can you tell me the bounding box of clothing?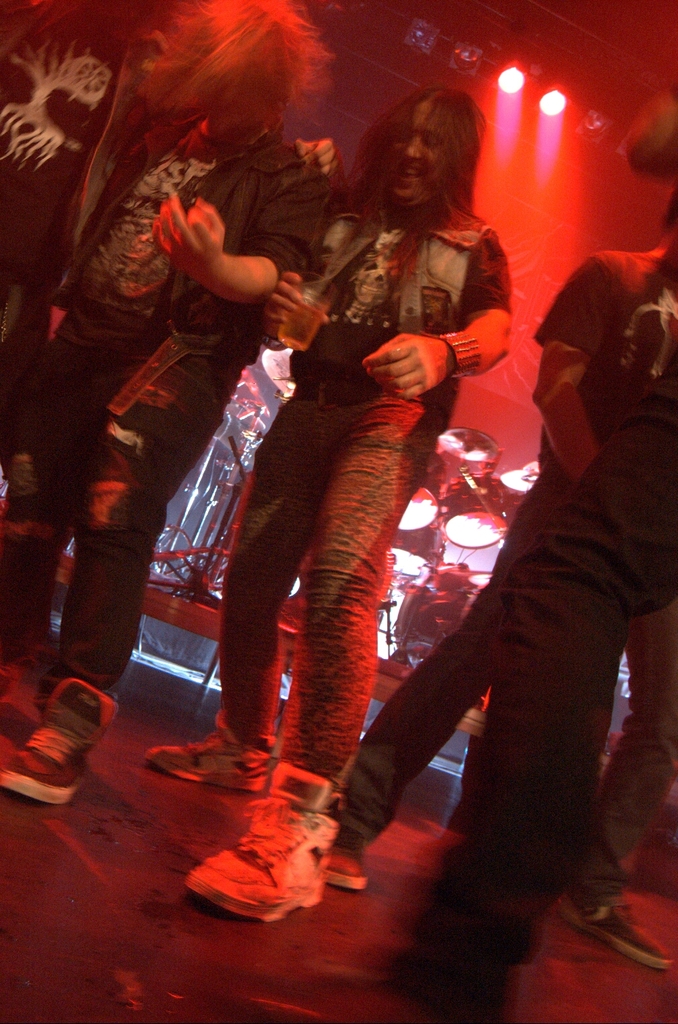
0:0:156:386.
